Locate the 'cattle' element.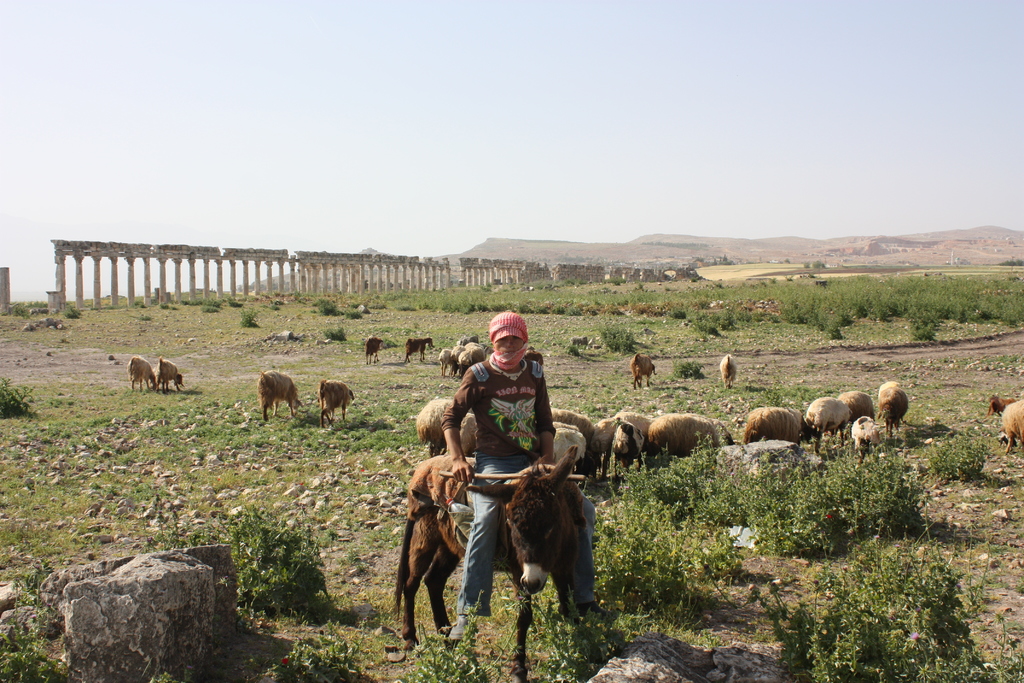
Element bbox: (650,414,735,456).
